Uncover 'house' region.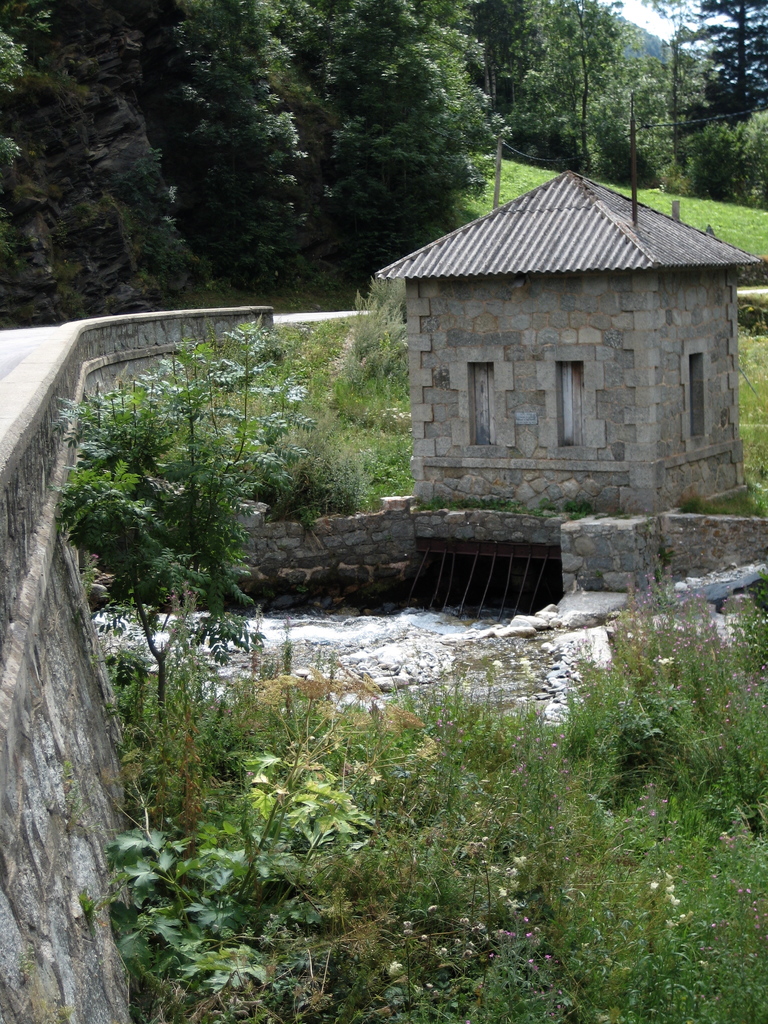
Uncovered: x1=373 y1=169 x2=763 y2=519.
